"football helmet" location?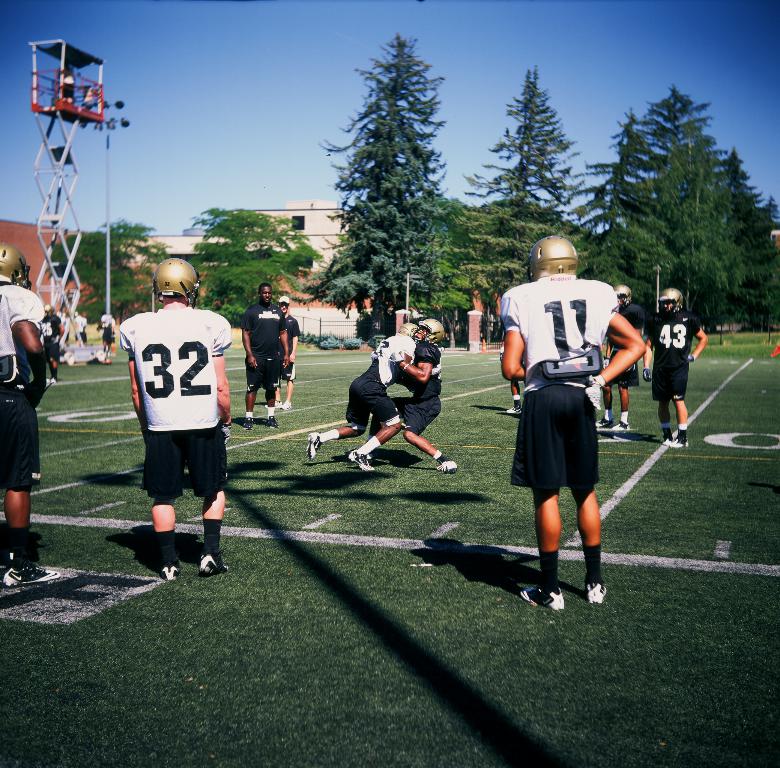
l=407, t=317, r=445, b=342
